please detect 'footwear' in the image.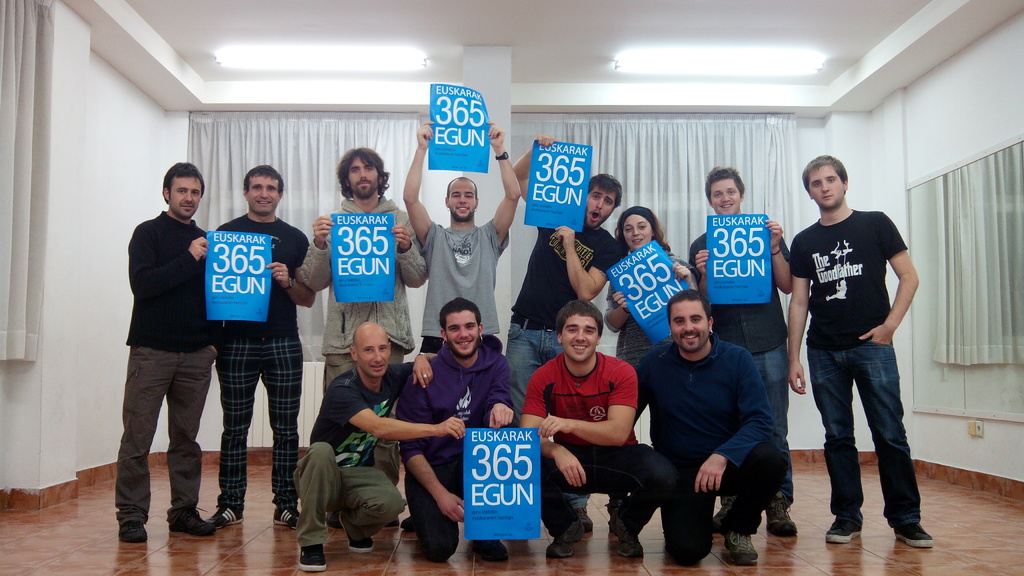
{"left": 610, "top": 529, "right": 646, "bottom": 562}.
